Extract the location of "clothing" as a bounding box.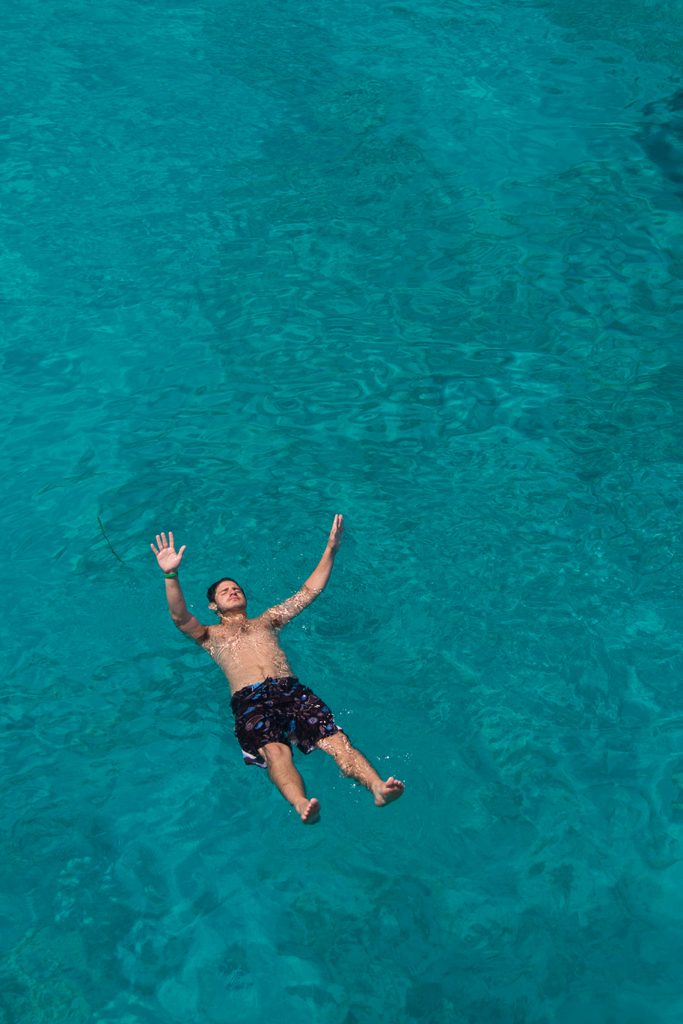
box(241, 676, 344, 768).
